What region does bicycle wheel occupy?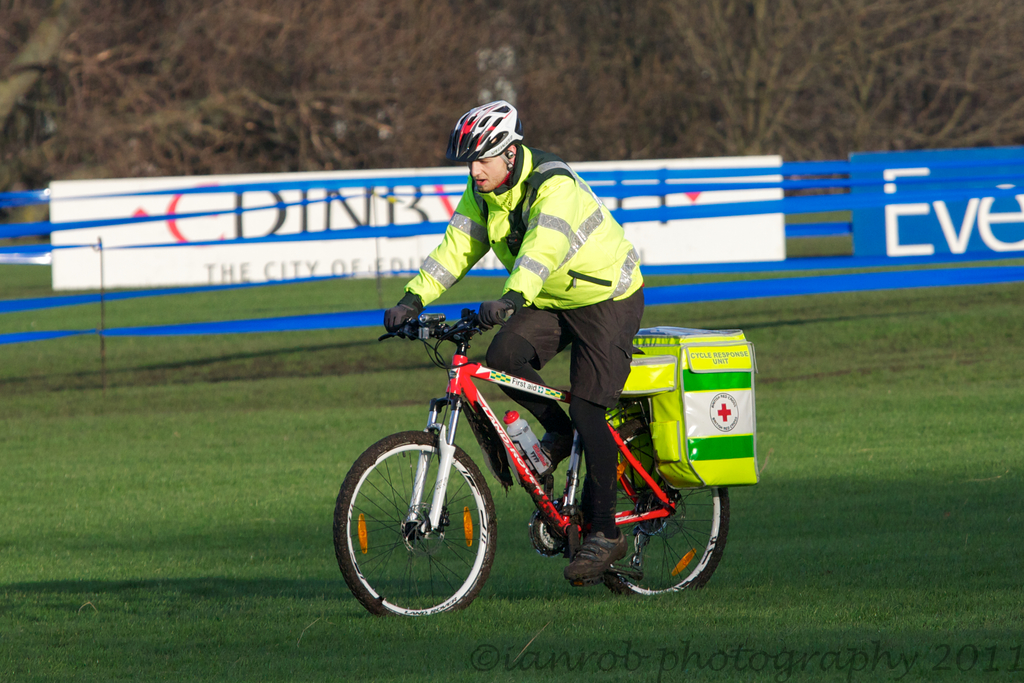
x1=601 y1=418 x2=729 y2=595.
